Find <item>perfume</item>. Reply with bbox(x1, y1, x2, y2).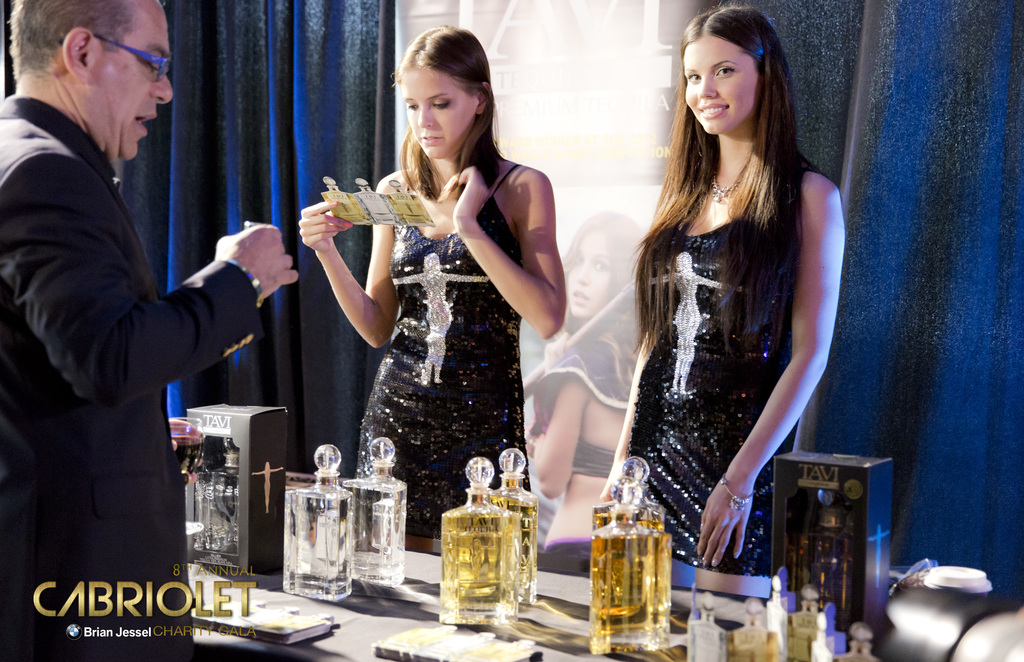
bbox(589, 460, 668, 526).
